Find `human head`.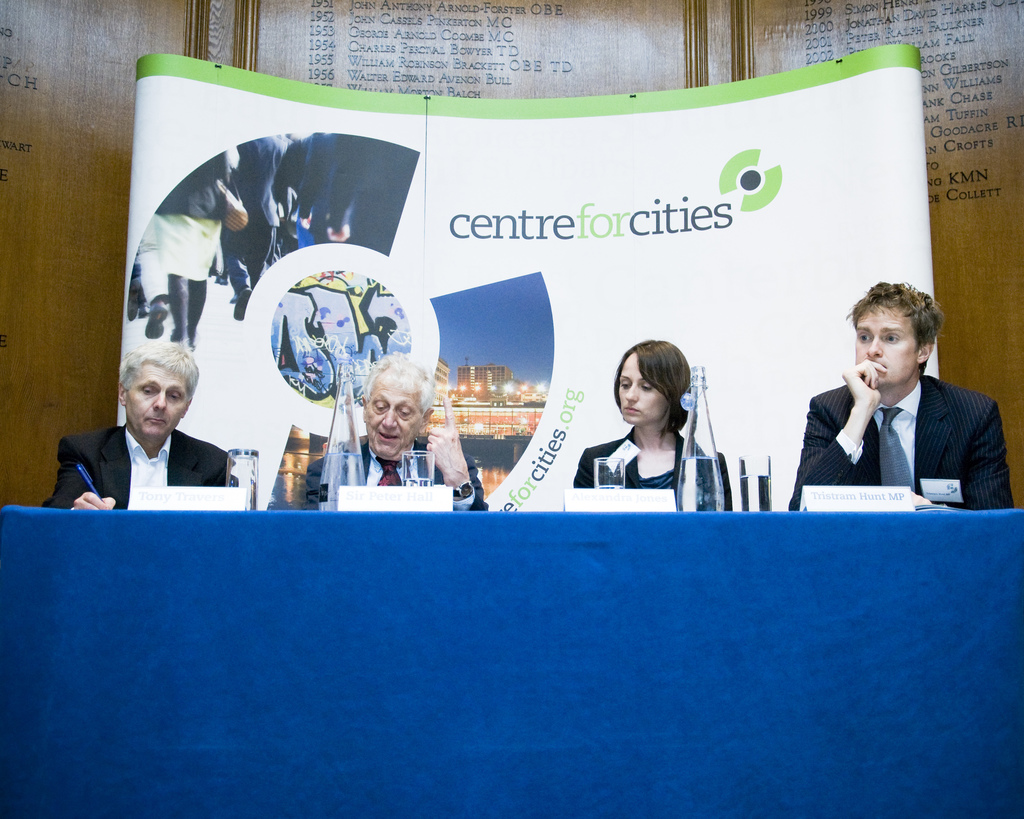
[left=610, top=340, right=692, bottom=427].
